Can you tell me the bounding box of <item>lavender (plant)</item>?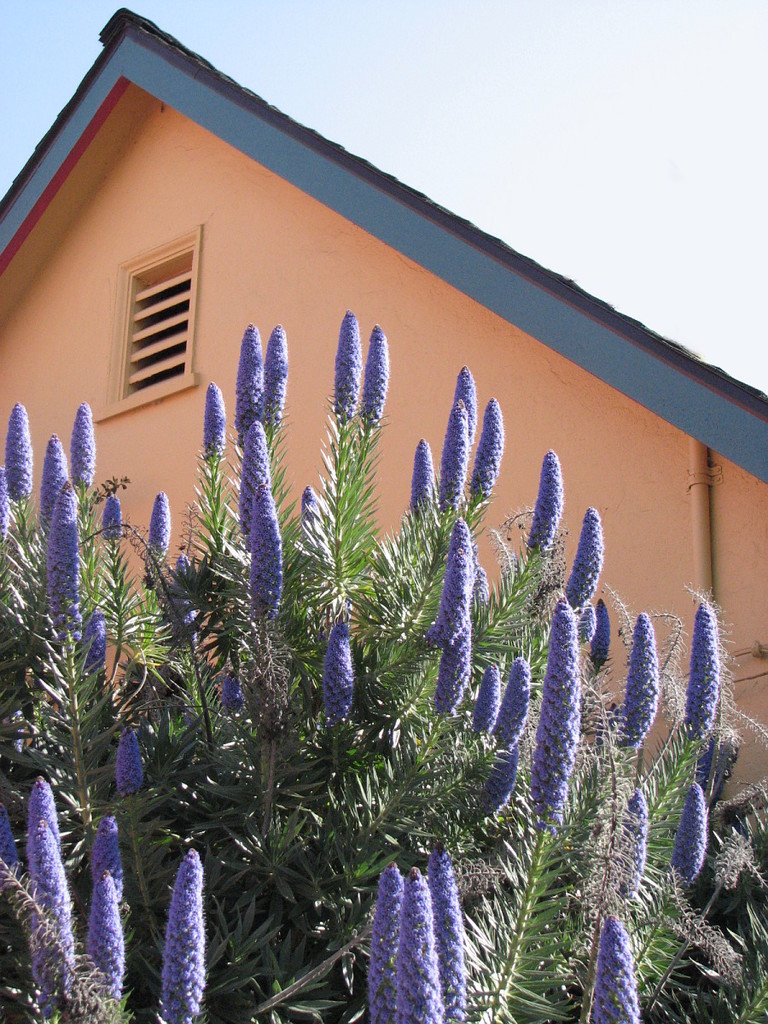
x1=249 y1=499 x2=287 y2=716.
